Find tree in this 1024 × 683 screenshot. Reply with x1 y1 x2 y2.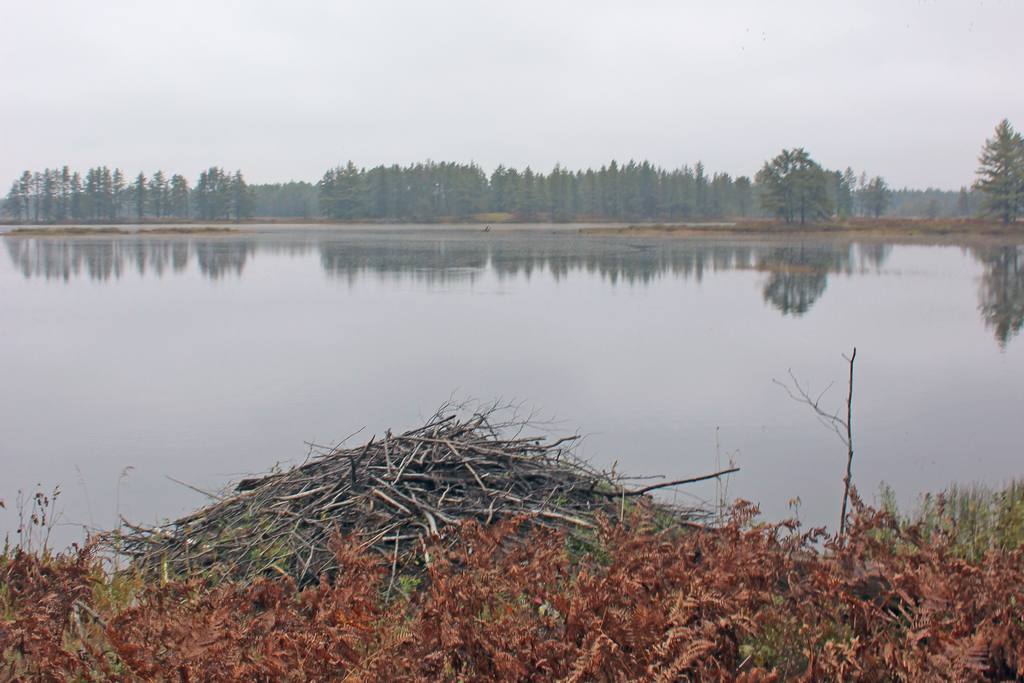
860 173 896 213.
